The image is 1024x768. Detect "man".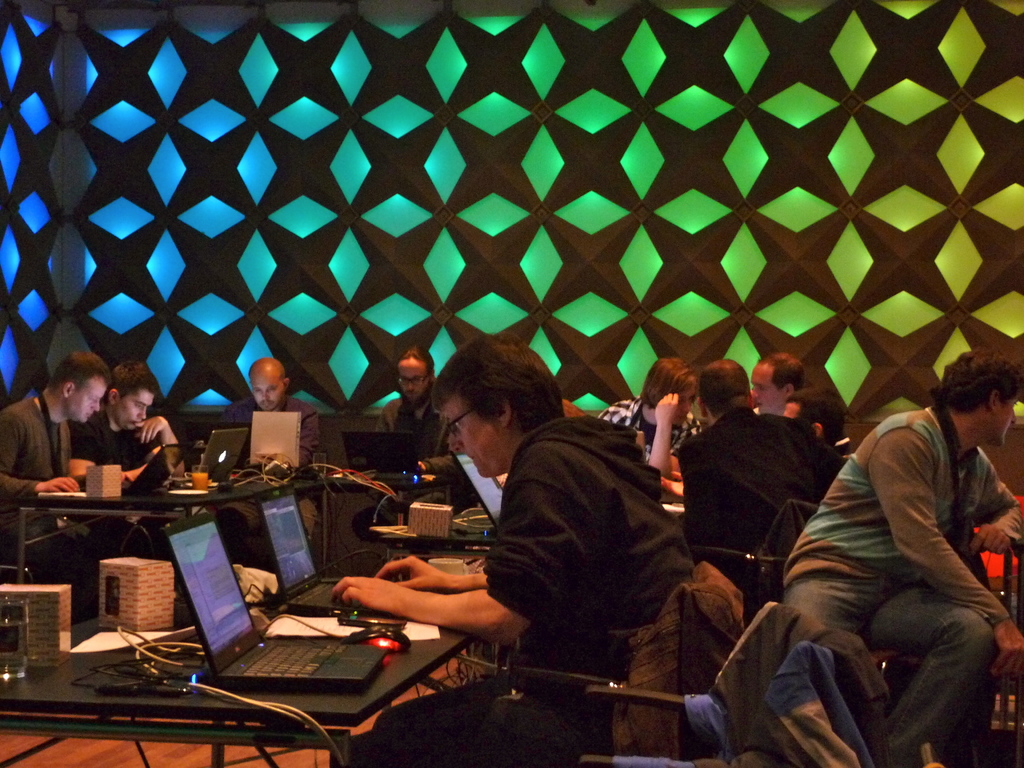
Detection: {"left": 0, "top": 352, "right": 110, "bottom": 568}.
